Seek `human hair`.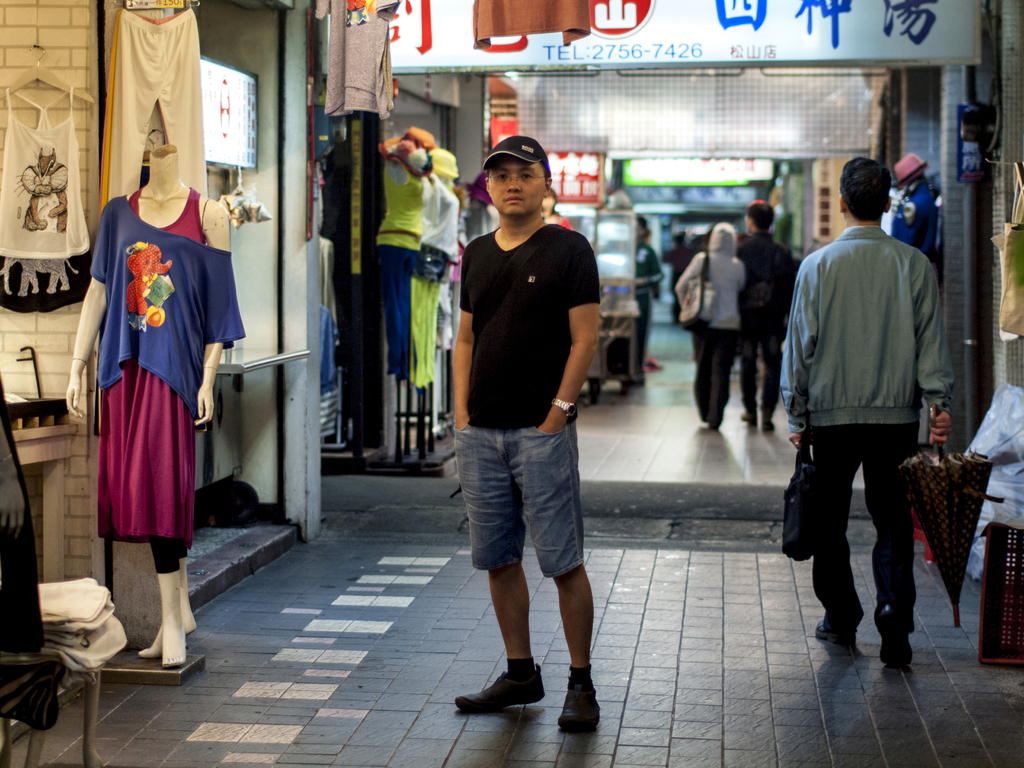
l=840, t=155, r=908, b=227.
